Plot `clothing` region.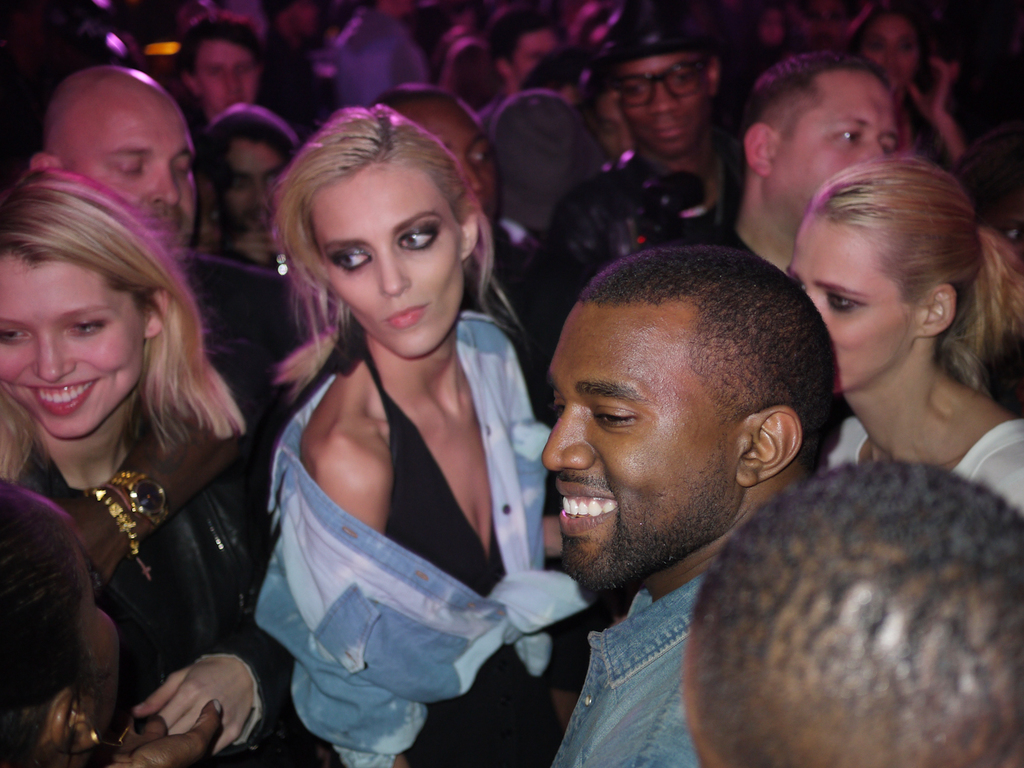
Plotted at bbox=(551, 570, 703, 767).
